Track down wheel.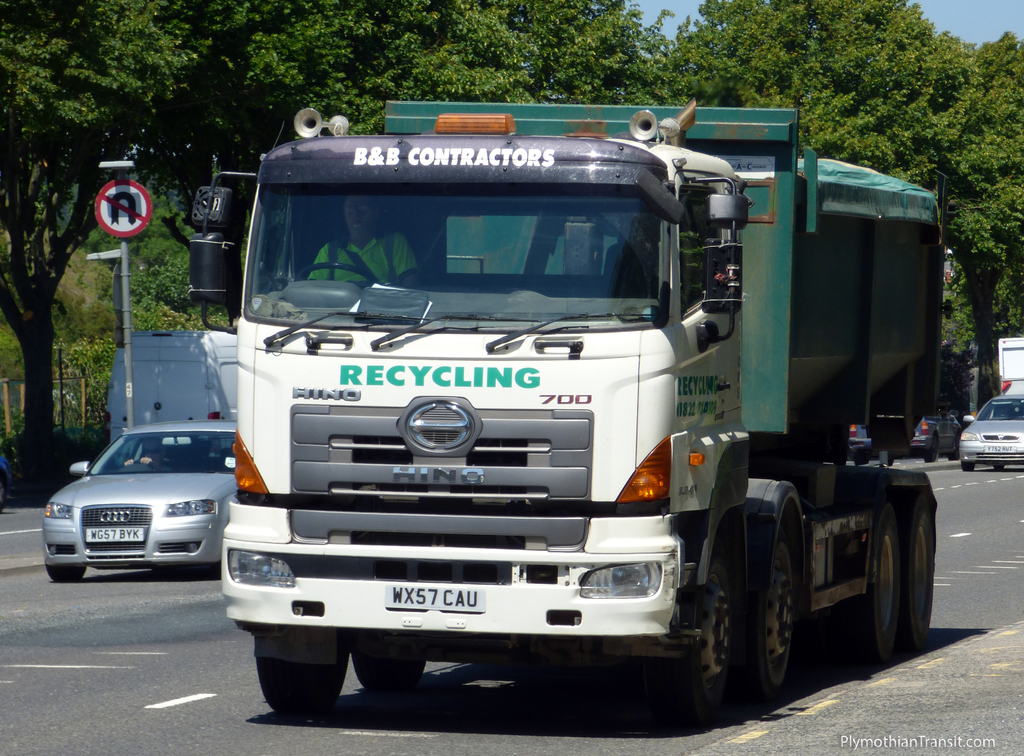
Tracked to 961,463,975,472.
